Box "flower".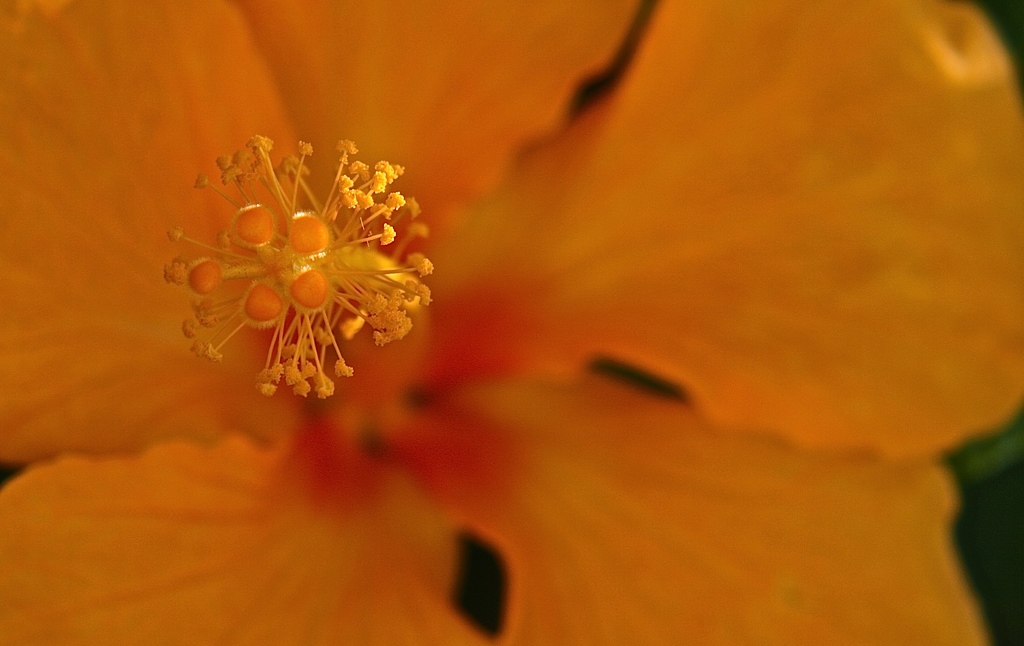
[left=2, top=0, right=1023, bottom=645].
